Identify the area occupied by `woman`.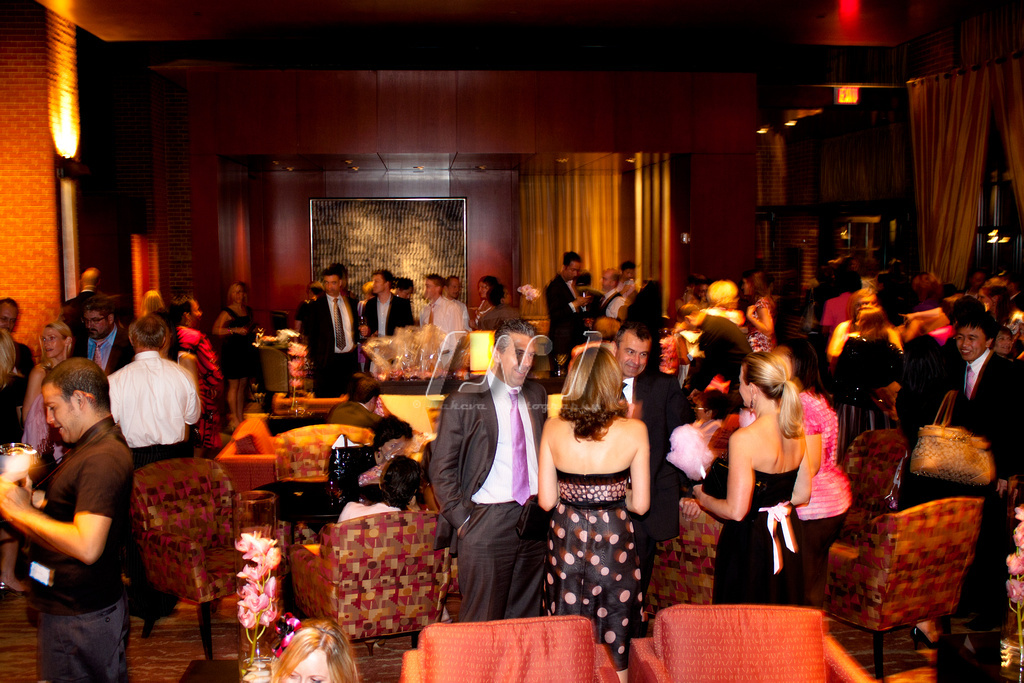
Area: detection(483, 287, 515, 320).
